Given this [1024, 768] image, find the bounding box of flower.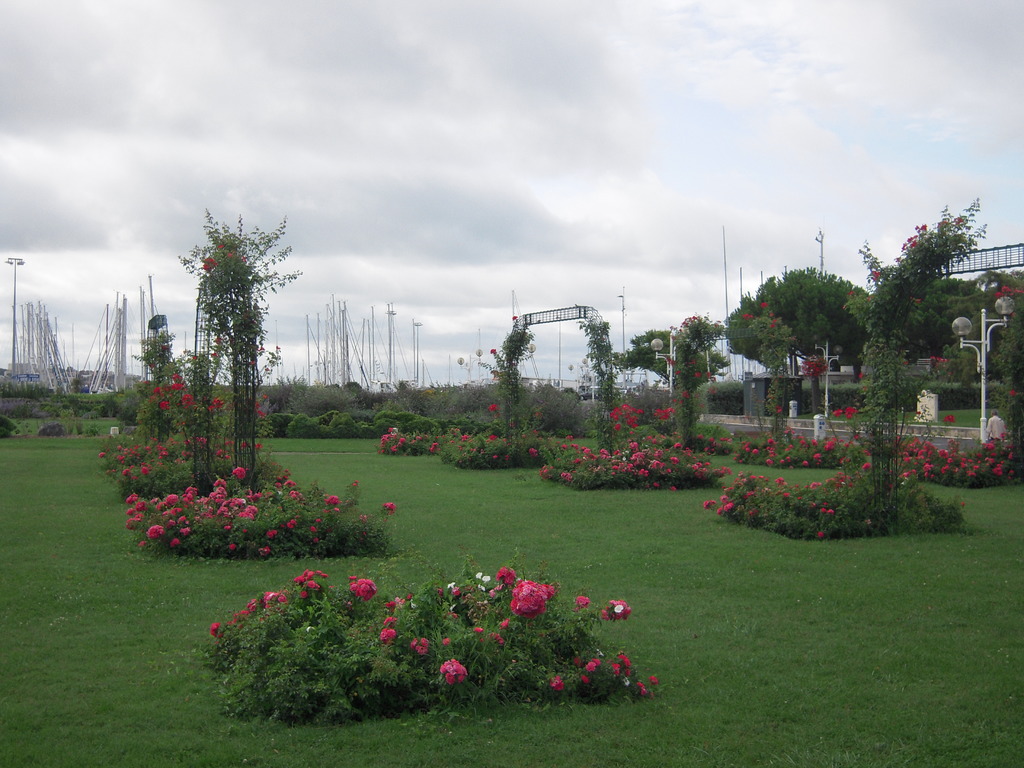
639/675/657/687.
